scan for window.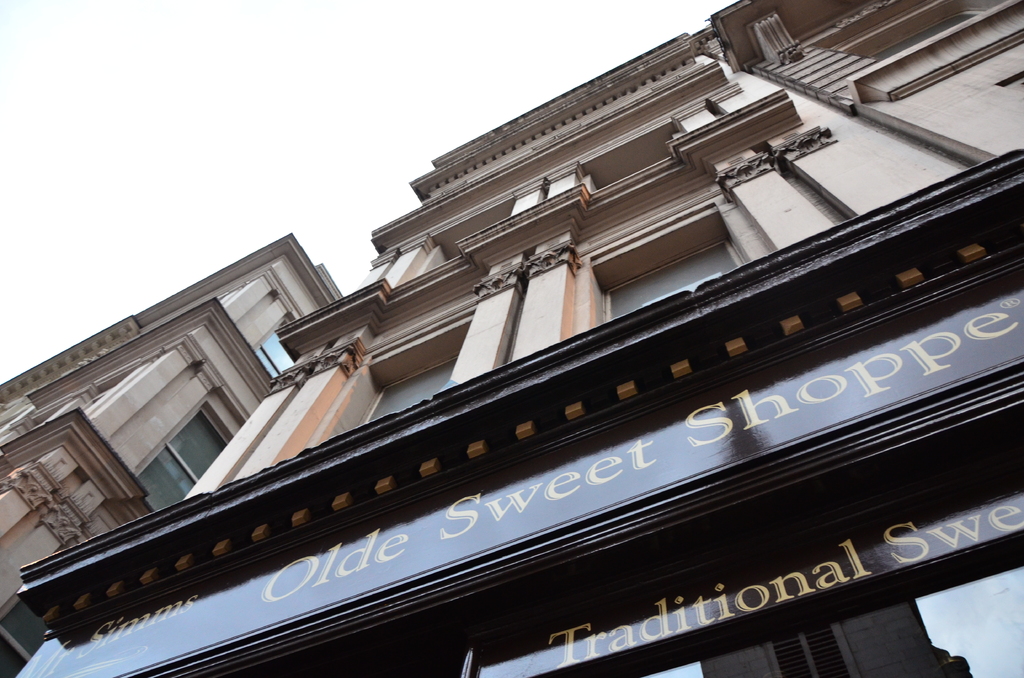
Scan result: (151, 409, 210, 506).
